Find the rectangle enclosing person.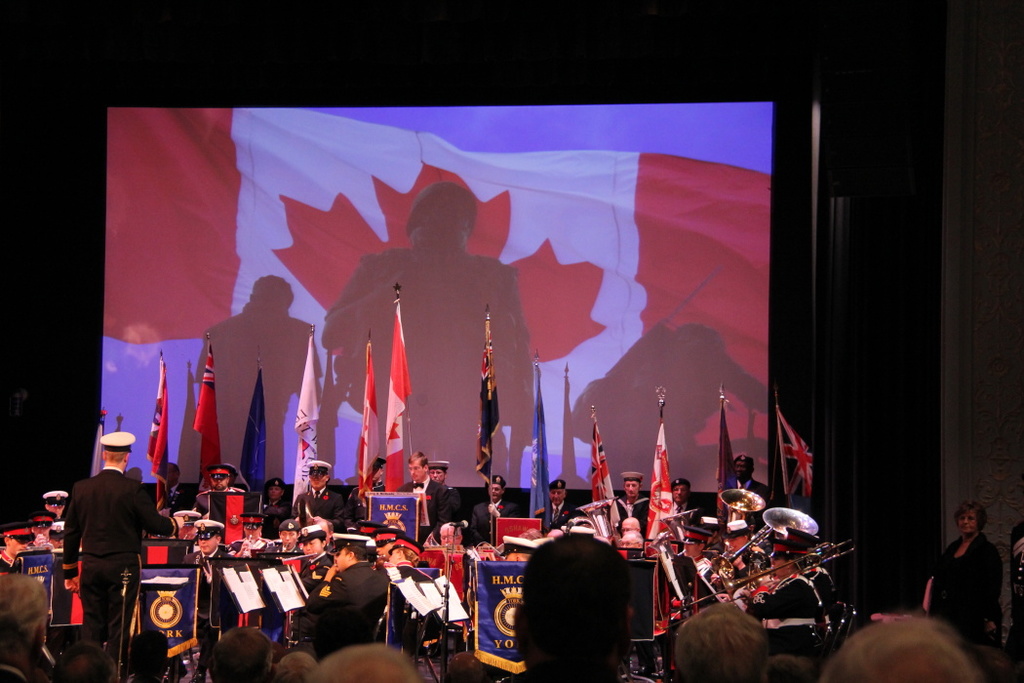
locate(729, 449, 775, 500).
